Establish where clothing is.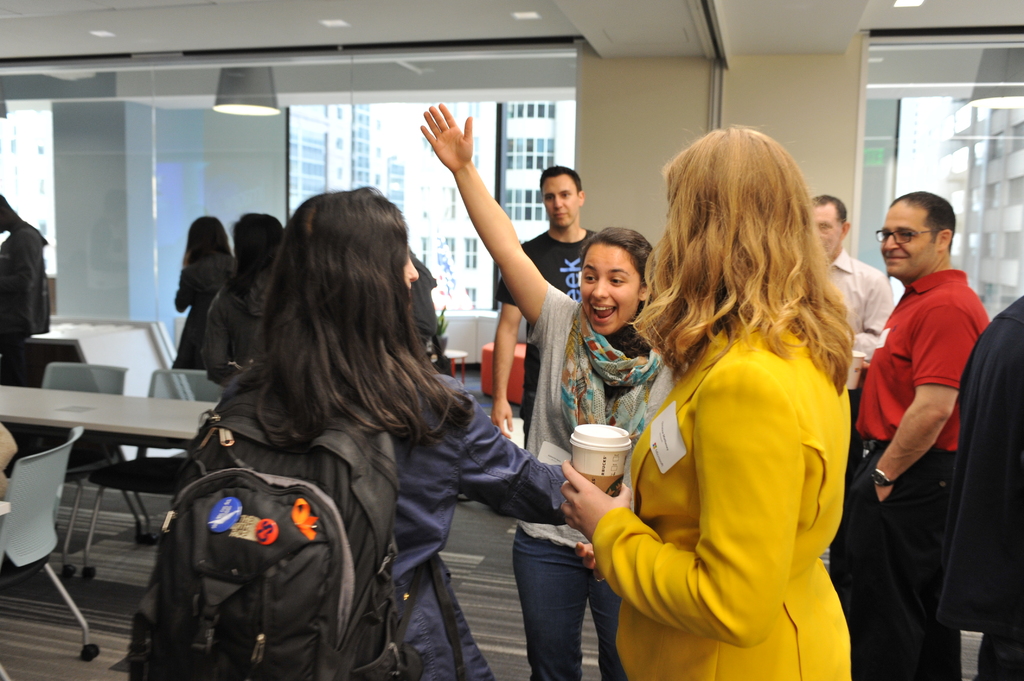
Established at [859, 271, 991, 680].
